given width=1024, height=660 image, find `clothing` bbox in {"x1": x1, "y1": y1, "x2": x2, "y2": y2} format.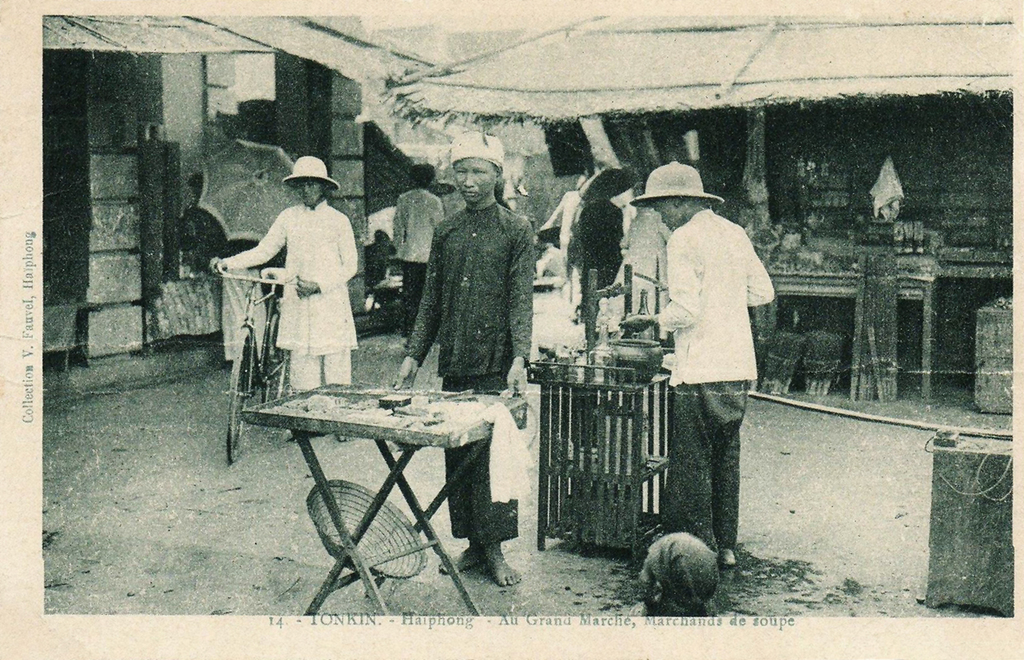
{"x1": 389, "y1": 182, "x2": 447, "y2": 324}.
